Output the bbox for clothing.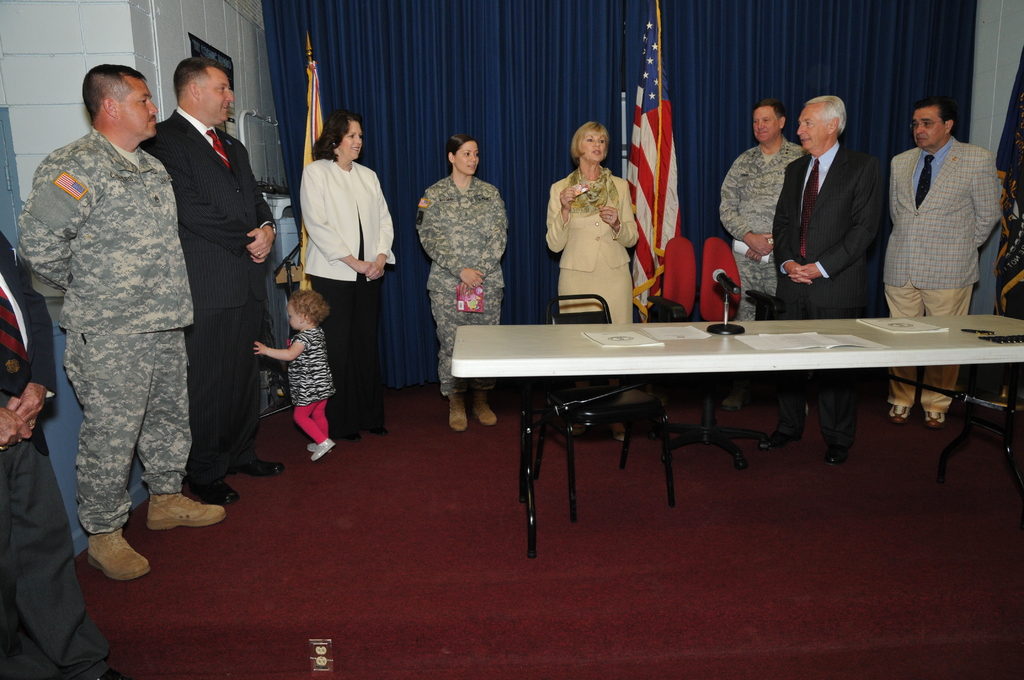
(x1=0, y1=224, x2=113, y2=679).
